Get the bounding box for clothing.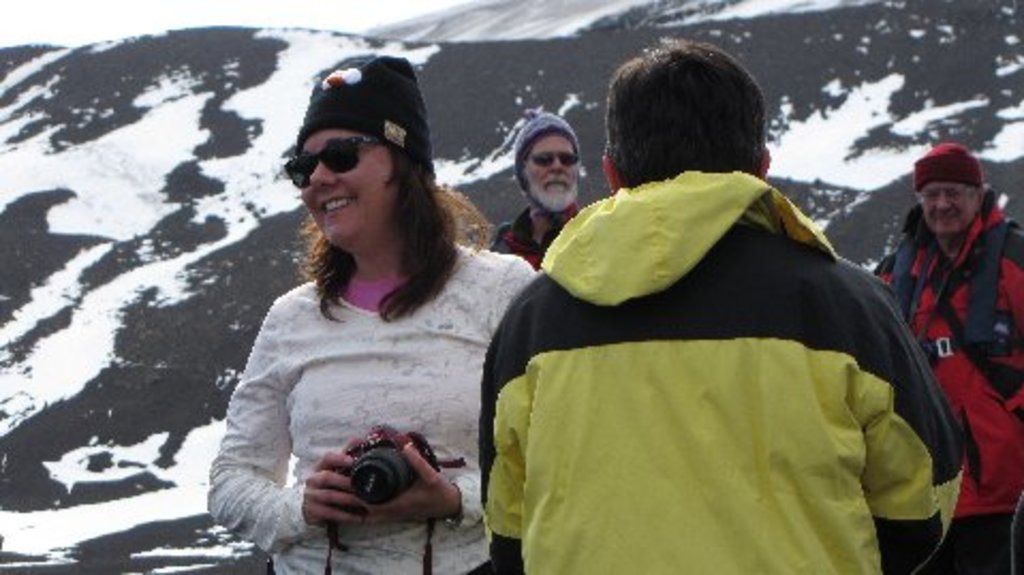
box(487, 203, 584, 274).
